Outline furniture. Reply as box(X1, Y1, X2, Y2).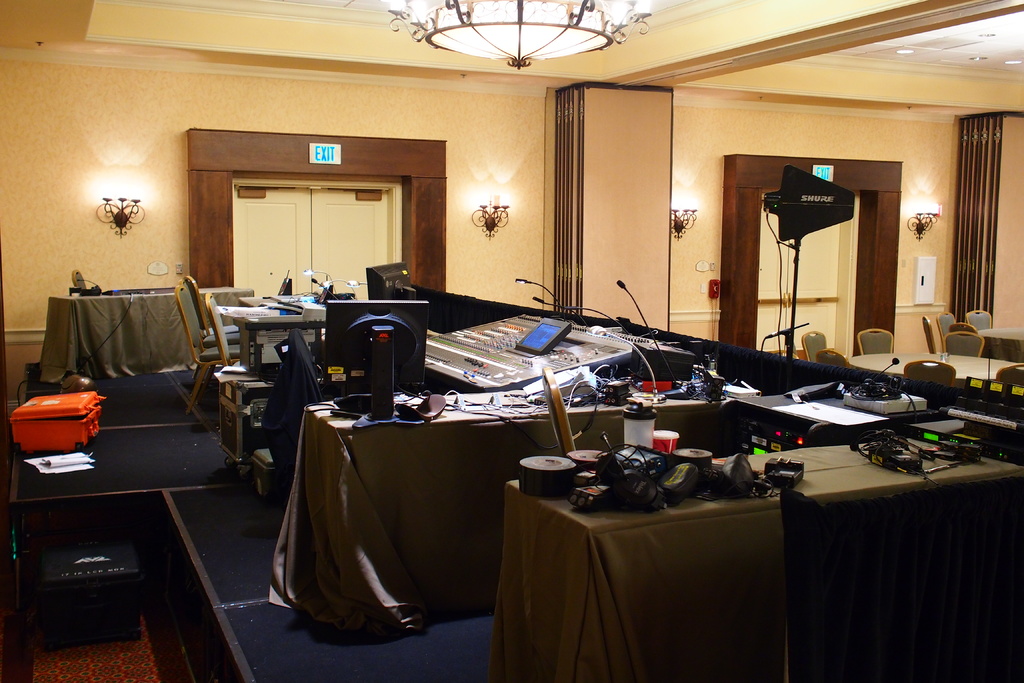
box(182, 275, 239, 334).
